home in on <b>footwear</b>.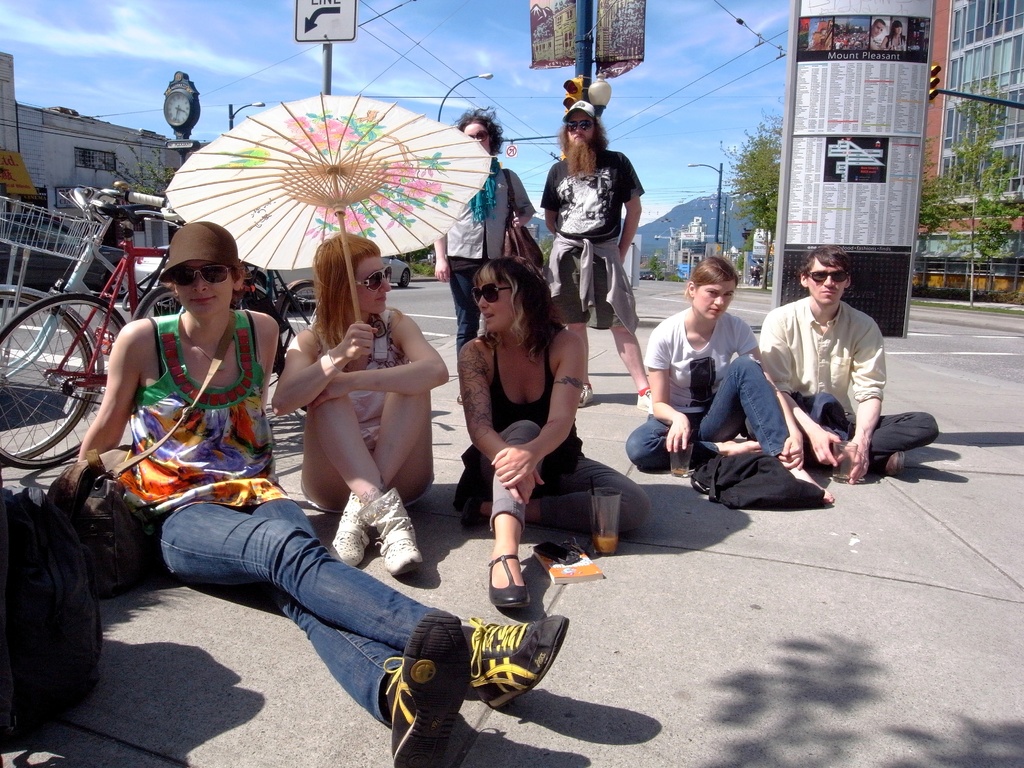
Homed in at <box>385,605,472,767</box>.
